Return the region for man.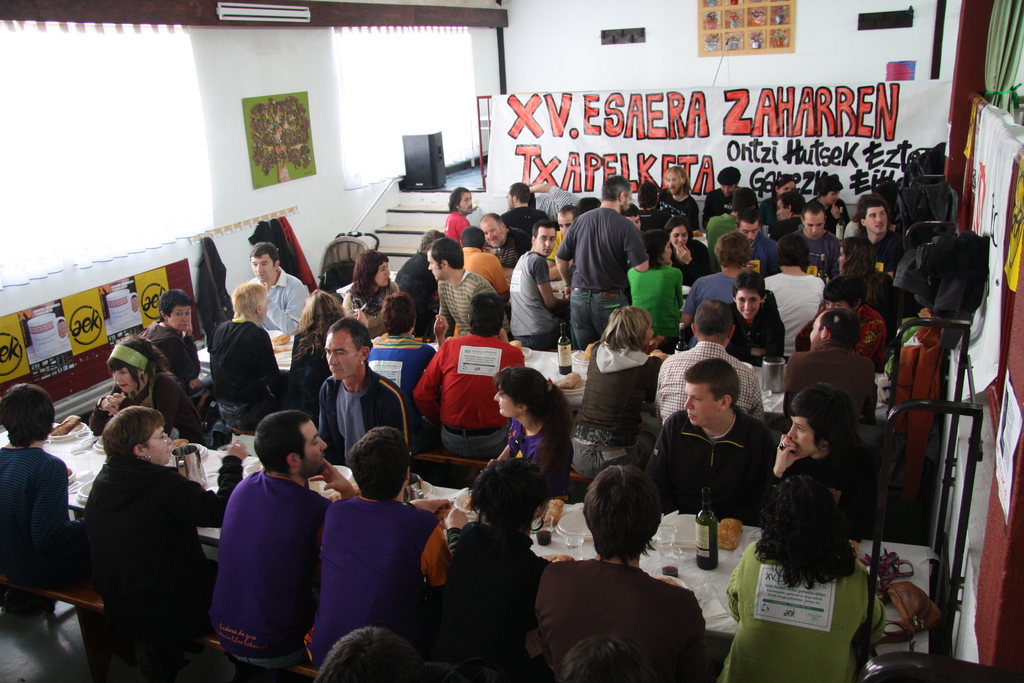
pyautogui.locateOnScreen(413, 291, 525, 462).
